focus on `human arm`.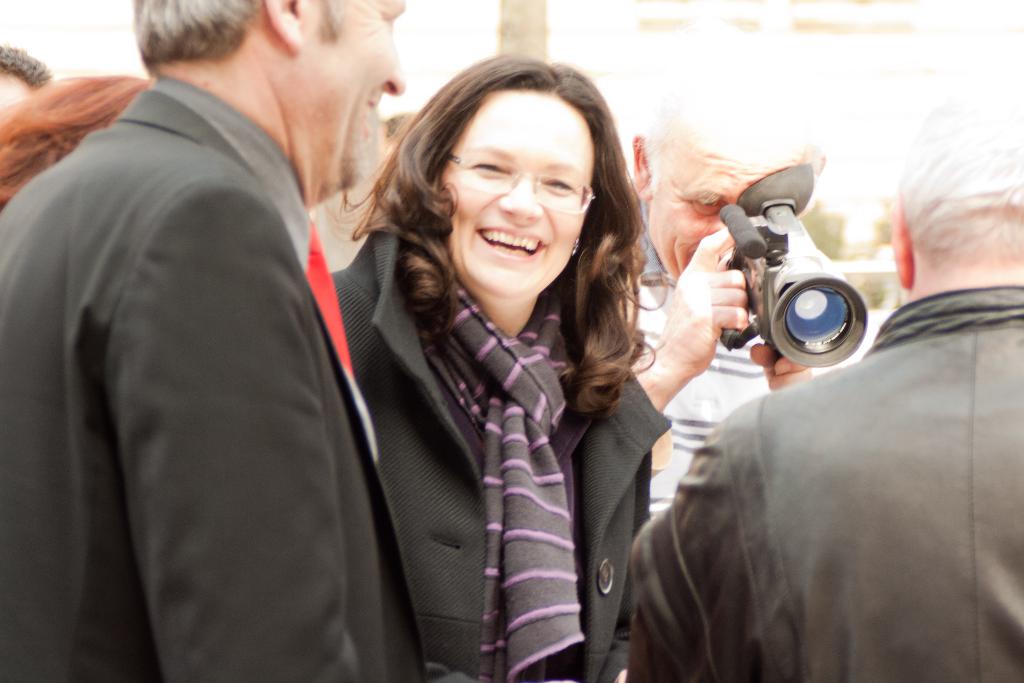
Focused at select_region(156, 177, 371, 682).
